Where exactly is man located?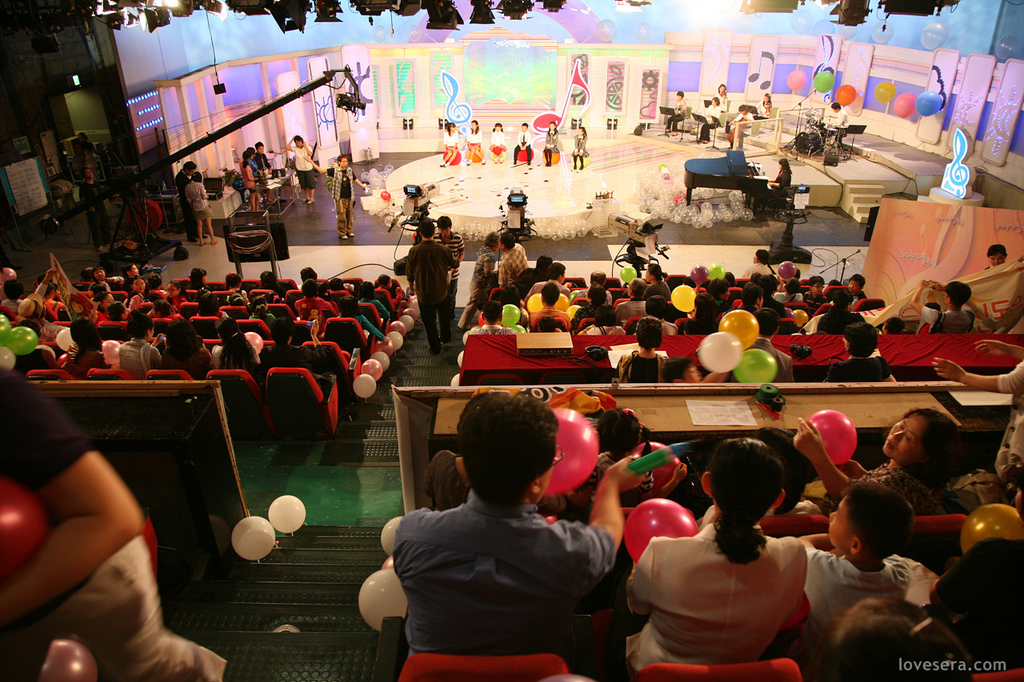
Its bounding box is rect(435, 219, 465, 345).
